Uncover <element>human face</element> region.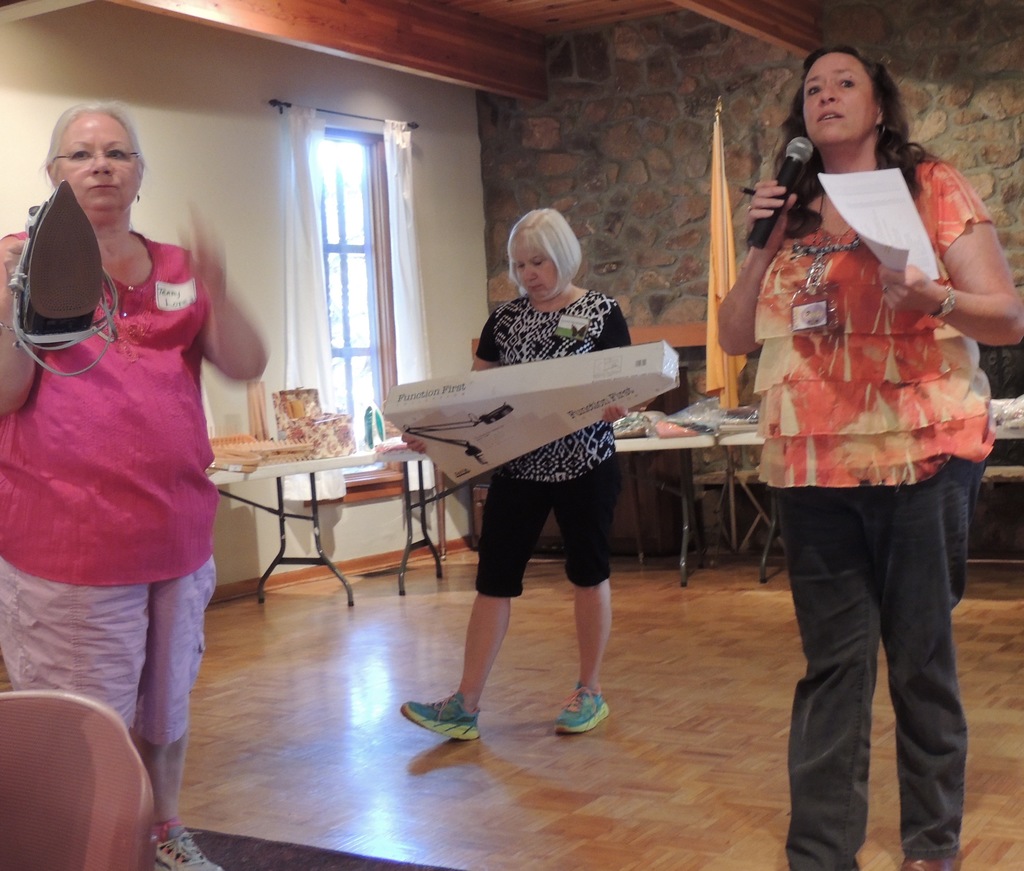
Uncovered: (806, 50, 876, 141).
